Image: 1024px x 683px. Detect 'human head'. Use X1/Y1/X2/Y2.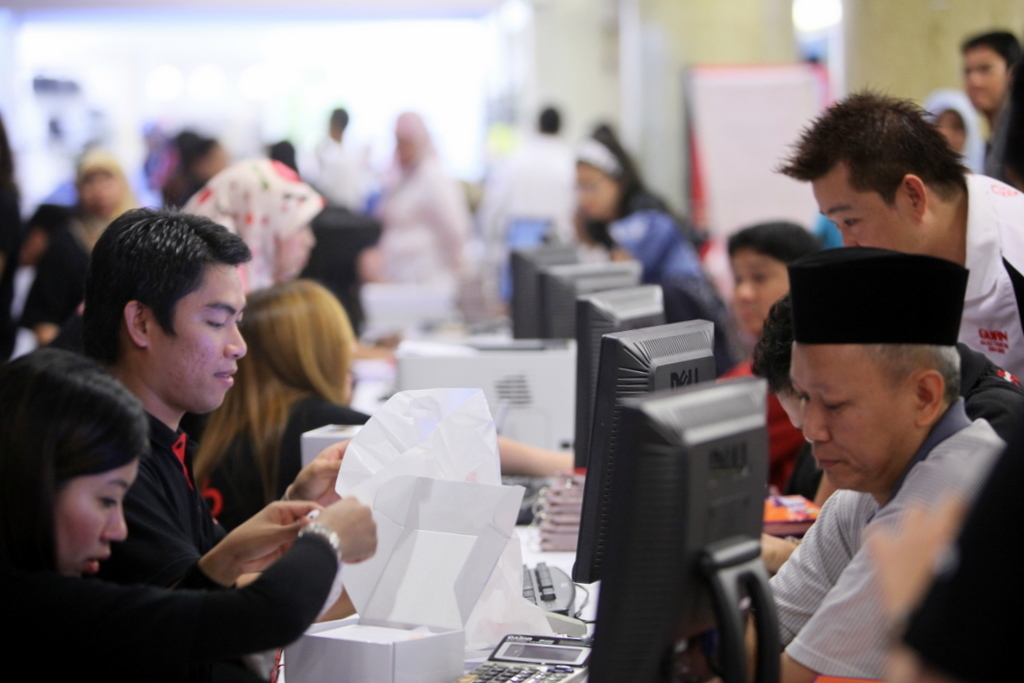
578/142/634/219.
